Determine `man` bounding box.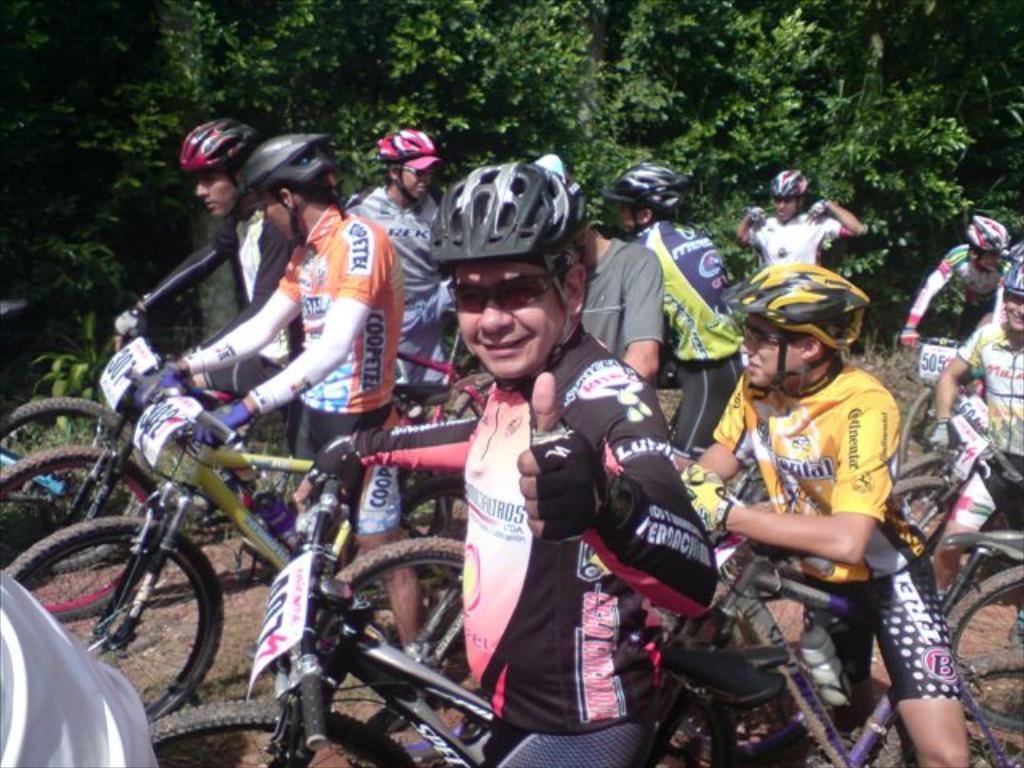
Determined: box=[310, 160, 715, 766].
